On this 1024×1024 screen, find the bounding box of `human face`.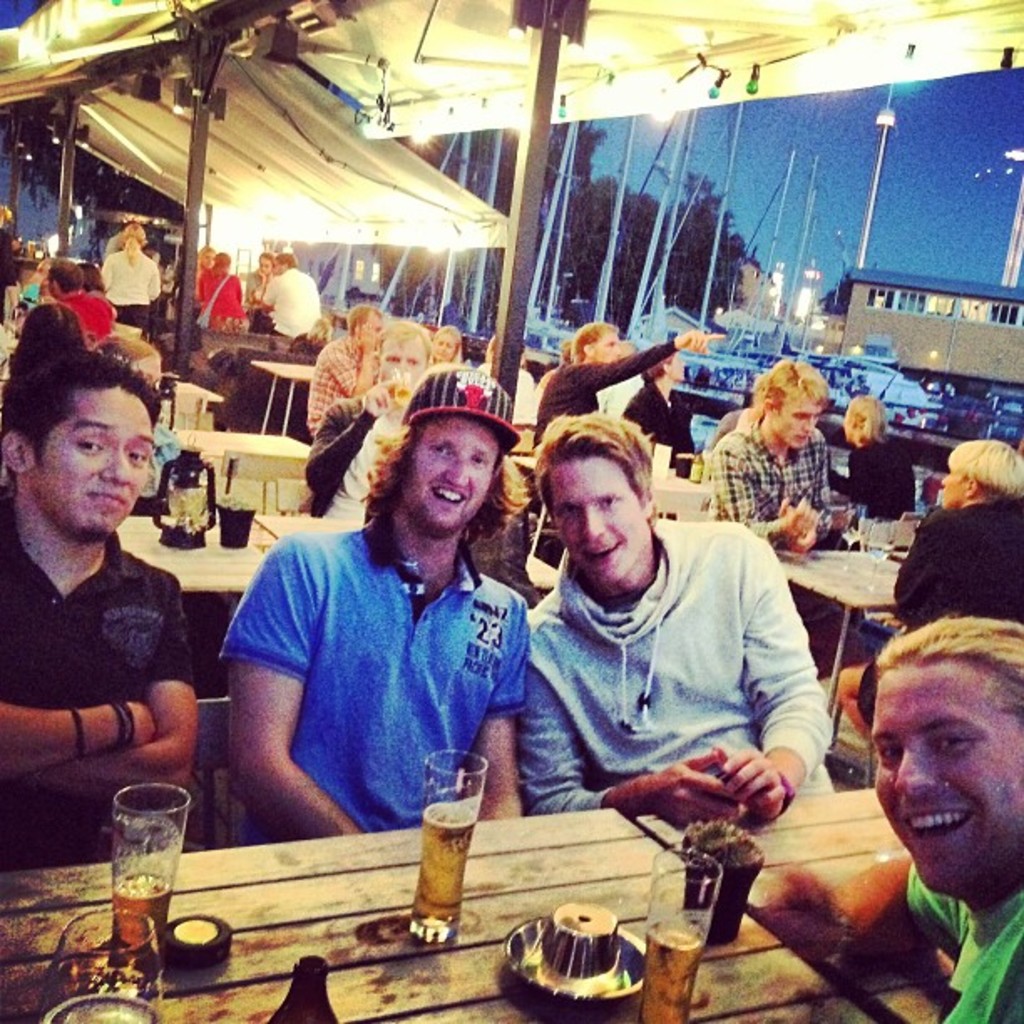
Bounding box: crop(33, 390, 156, 535).
